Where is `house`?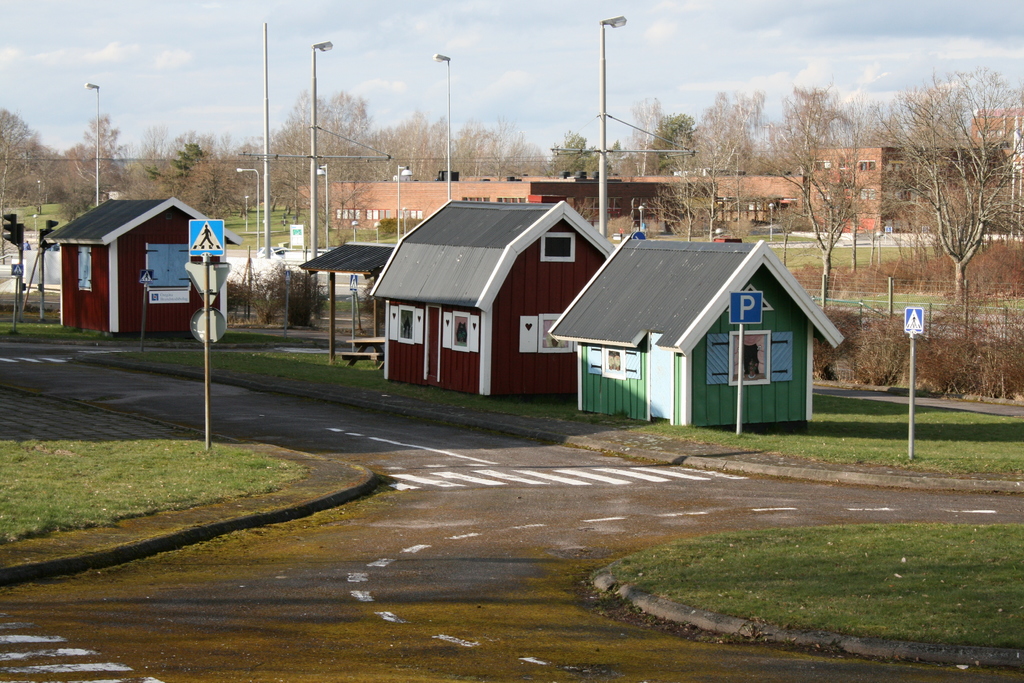
804 142 1019 234.
